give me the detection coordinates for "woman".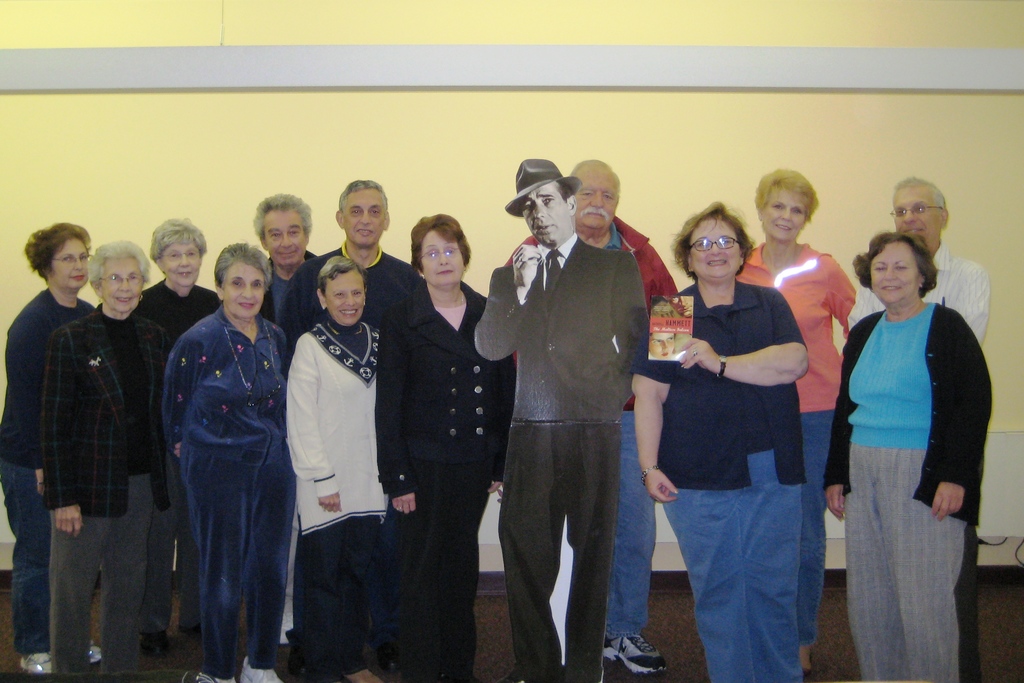
locate(283, 249, 393, 682).
